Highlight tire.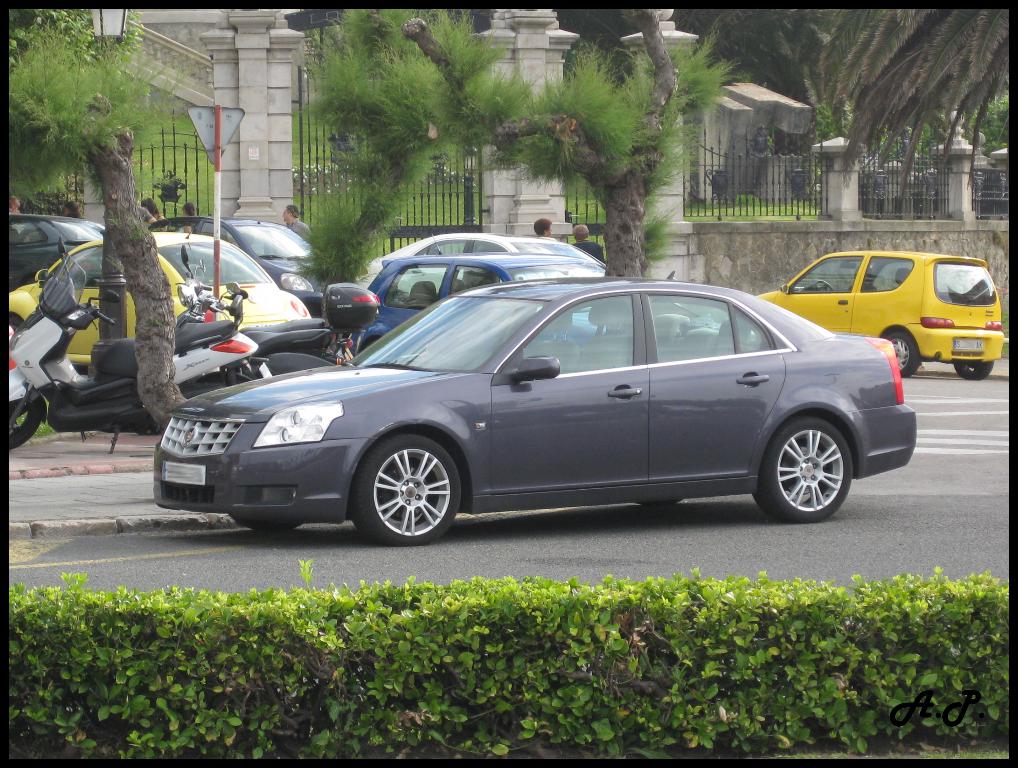
Highlighted region: <bbox>4, 394, 41, 450</bbox>.
